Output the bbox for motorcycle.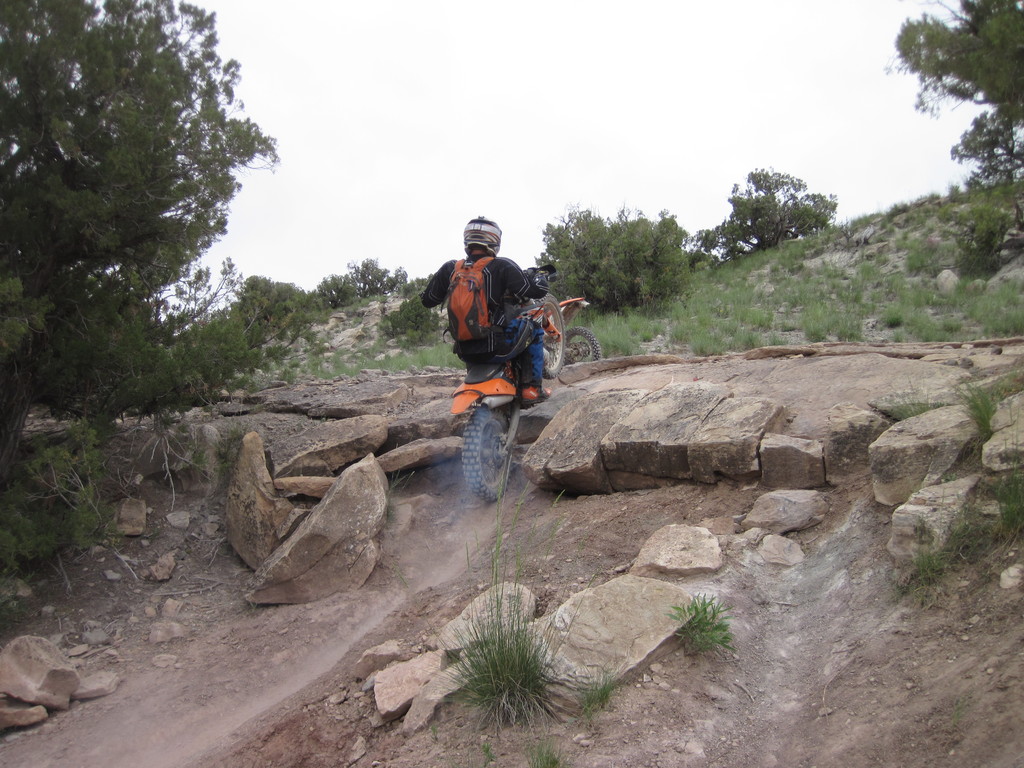
<box>452,264,566,501</box>.
